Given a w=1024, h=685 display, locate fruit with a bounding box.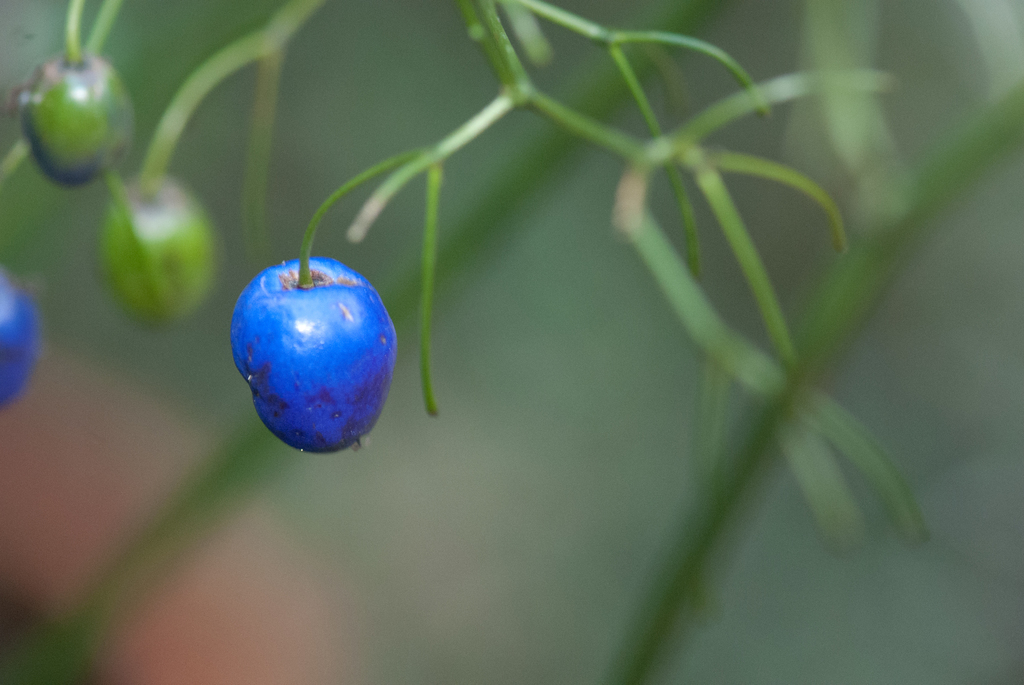
Located: BBox(98, 176, 219, 328).
